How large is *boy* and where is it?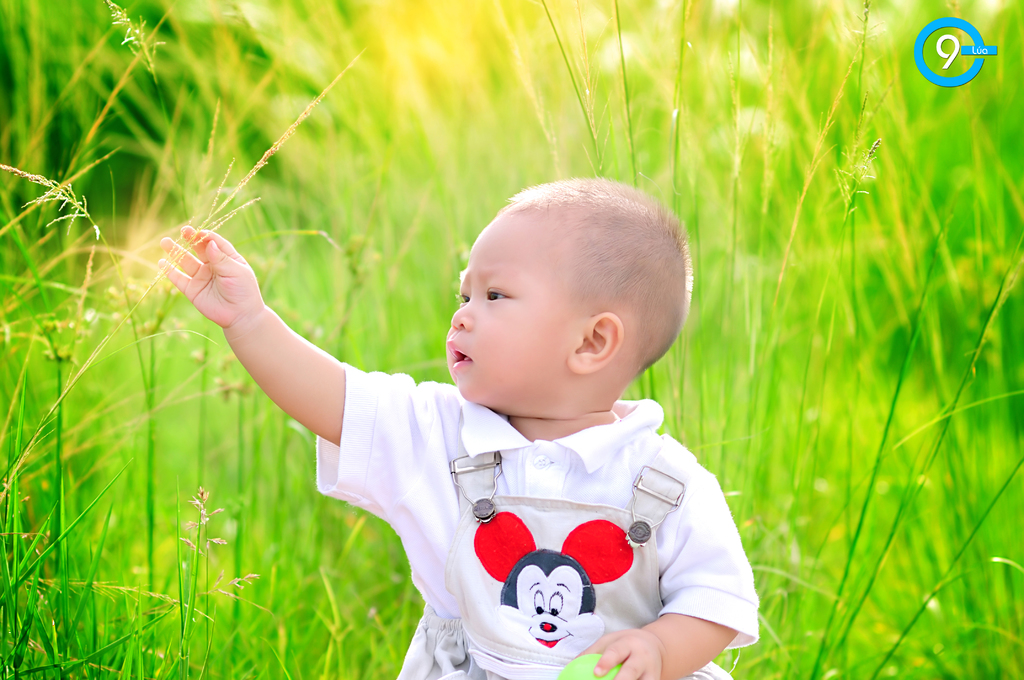
Bounding box: bbox(144, 171, 774, 679).
